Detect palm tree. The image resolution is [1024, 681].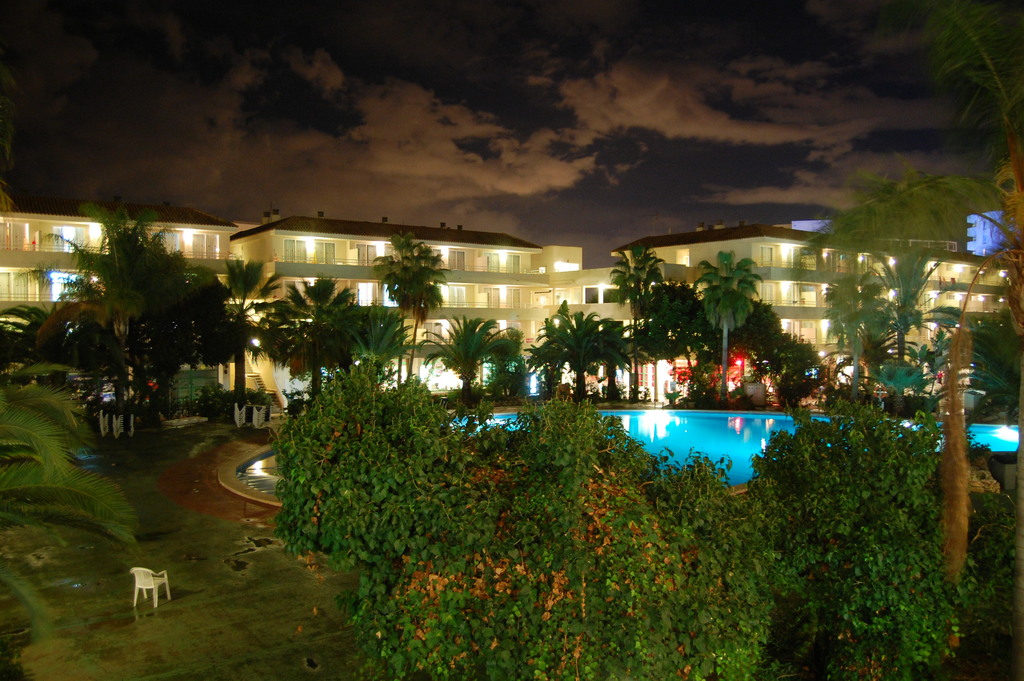
Rect(383, 226, 429, 381).
